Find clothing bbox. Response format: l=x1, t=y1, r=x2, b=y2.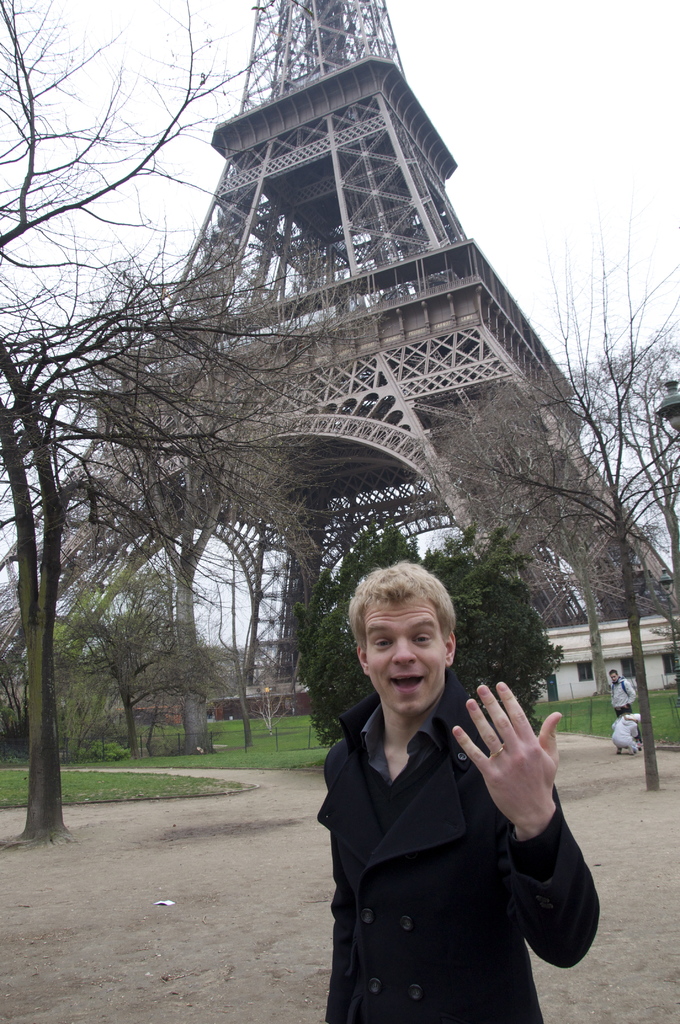
l=613, t=678, r=636, b=711.
